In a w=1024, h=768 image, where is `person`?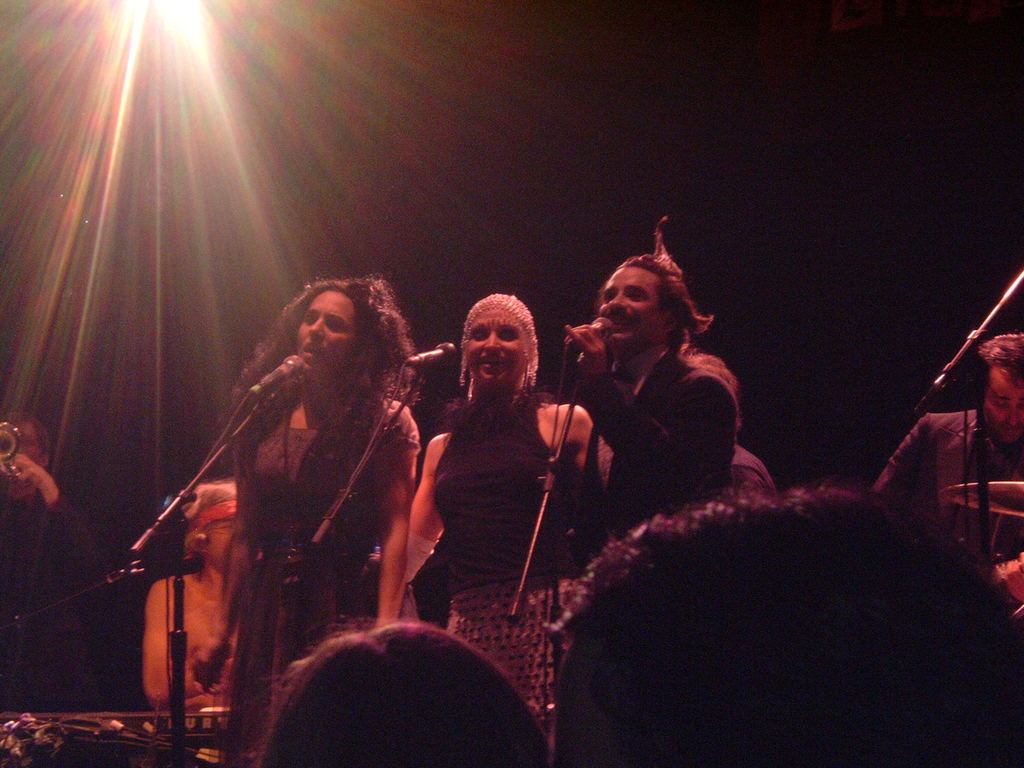
(left=180, top=269, right=426, bottom=767).
